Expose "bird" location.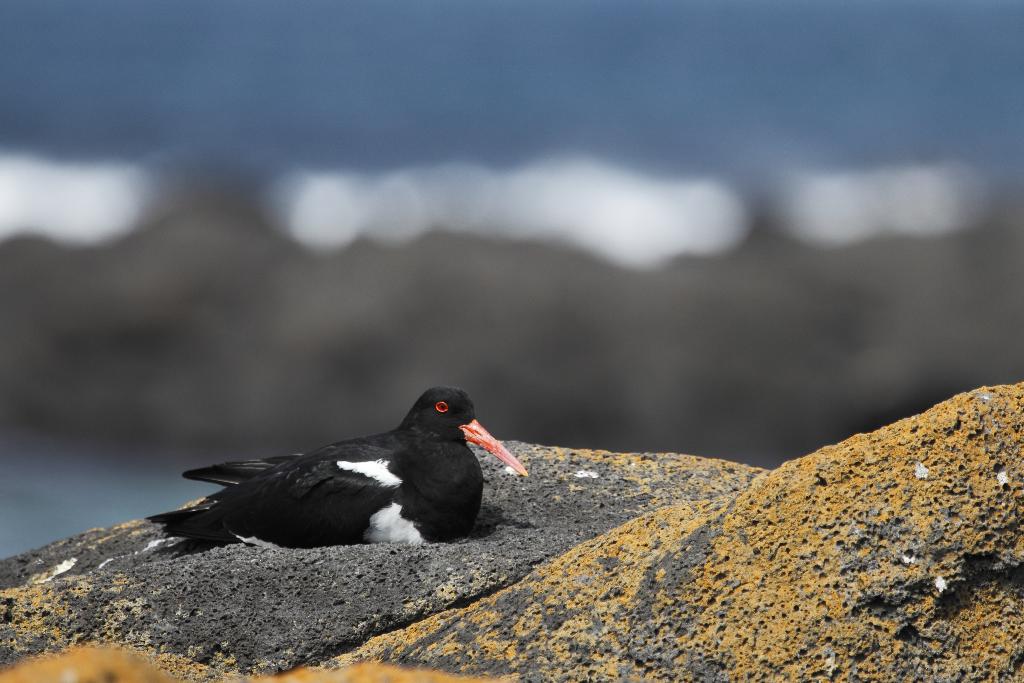
Exposed at <box>125,382,535,566</box>.
